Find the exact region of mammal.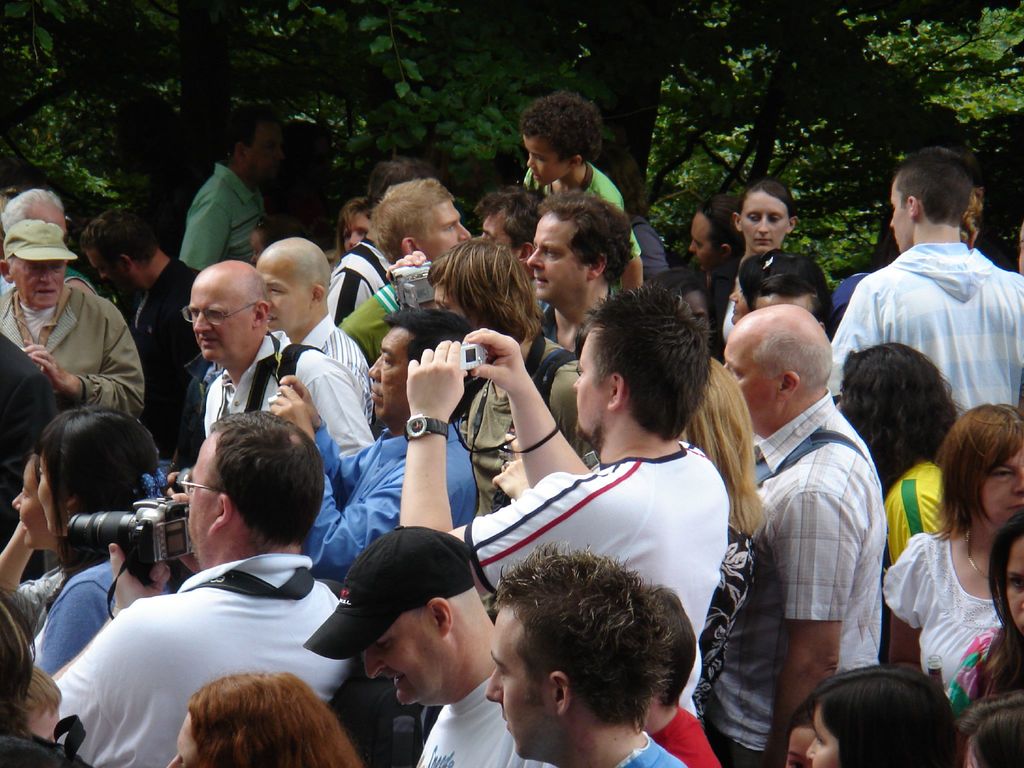
Exact region: BBox(837, 344, 967, 675).
